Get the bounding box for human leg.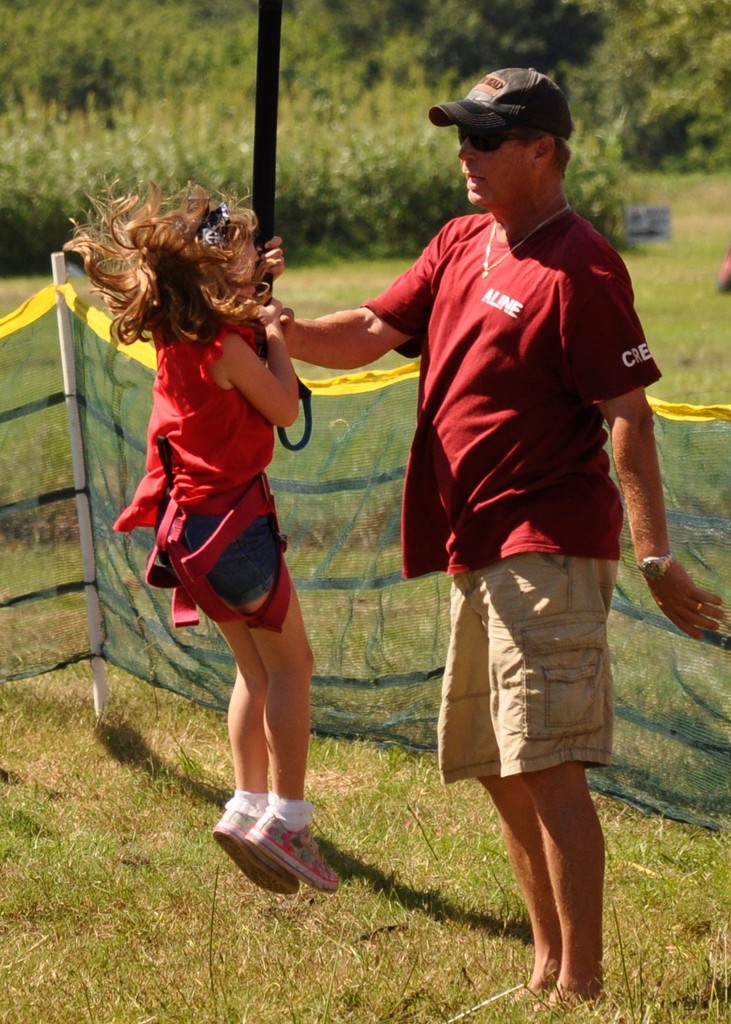
bbox(526, 487, 624, 1009).
